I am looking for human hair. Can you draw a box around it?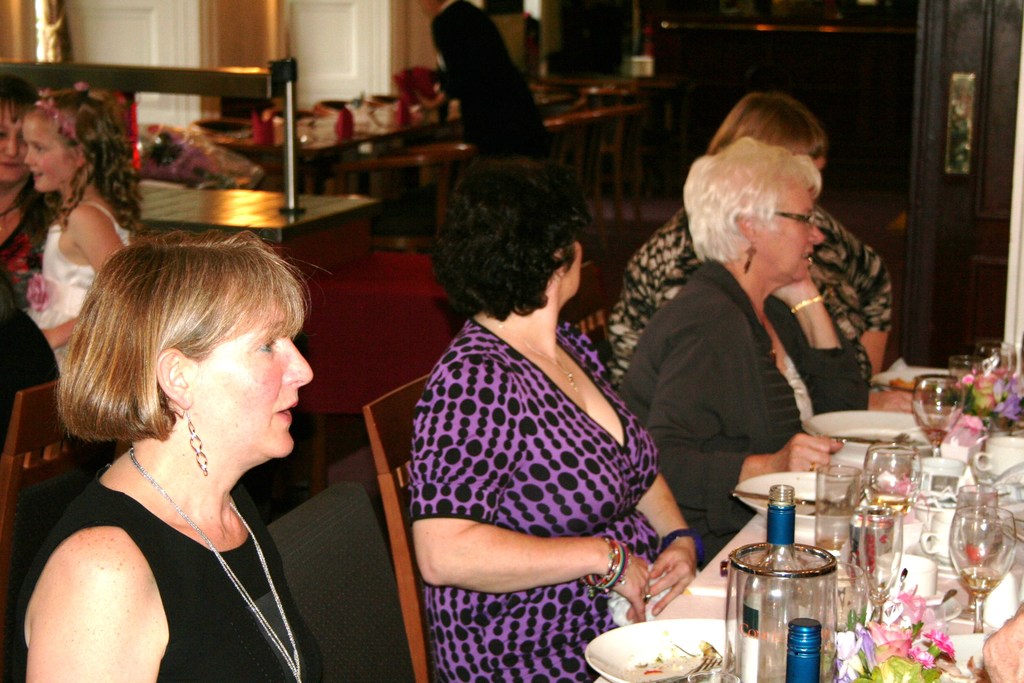
Sure, the bounding box is box(700, 85, 826, 163).
